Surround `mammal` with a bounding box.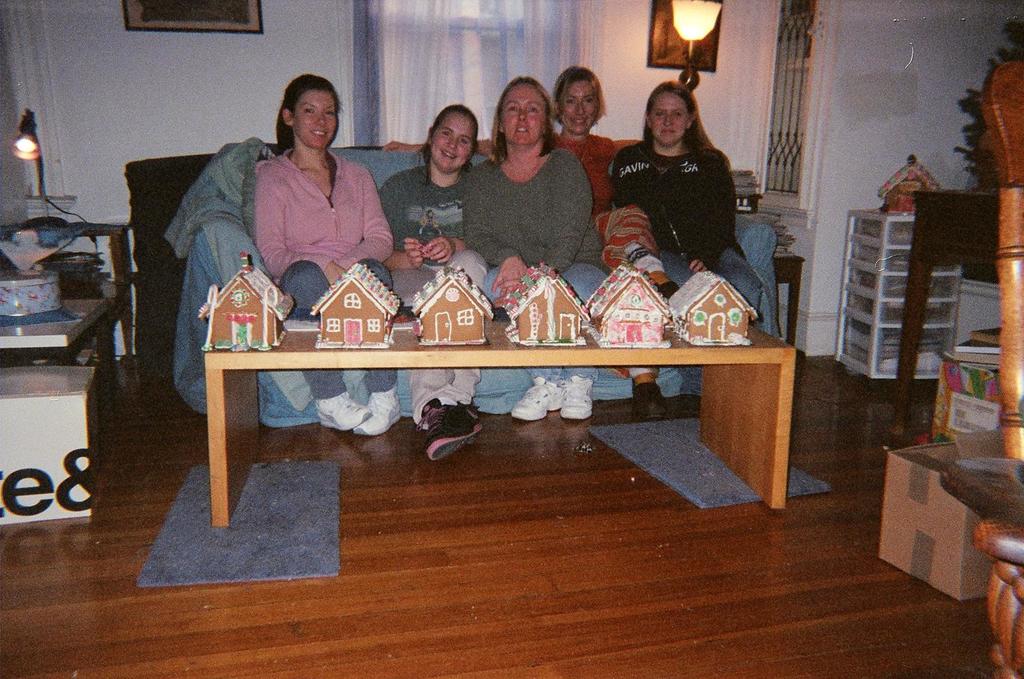
select_region(607, 74, 765, 421).
